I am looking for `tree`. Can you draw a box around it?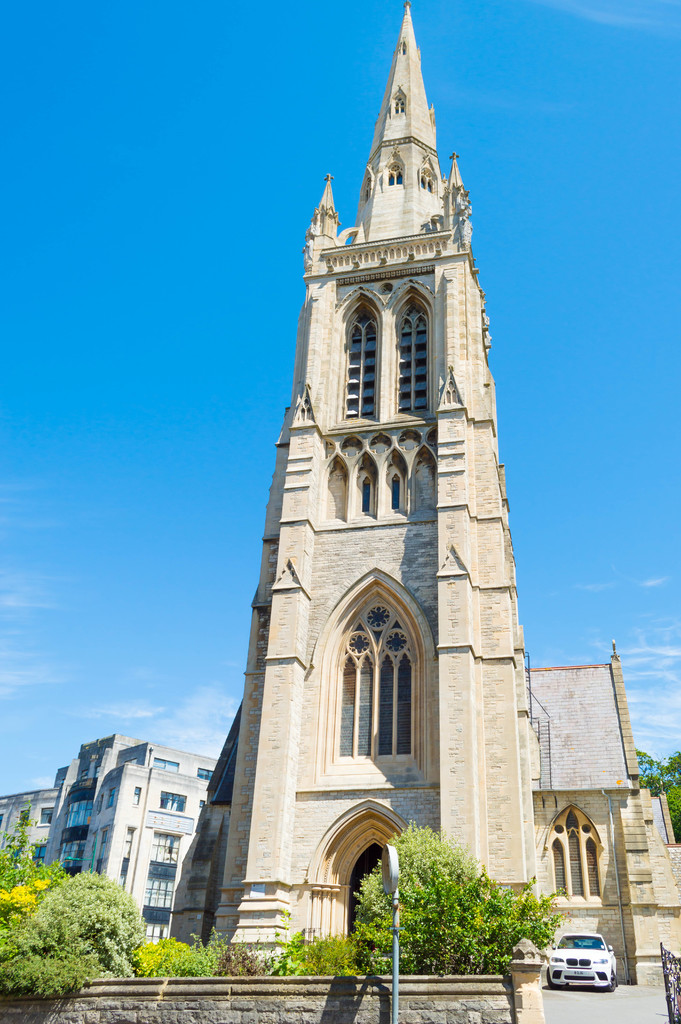
Sure, the bounding box is x1=352 y1=824 x2=559 y2=976.
